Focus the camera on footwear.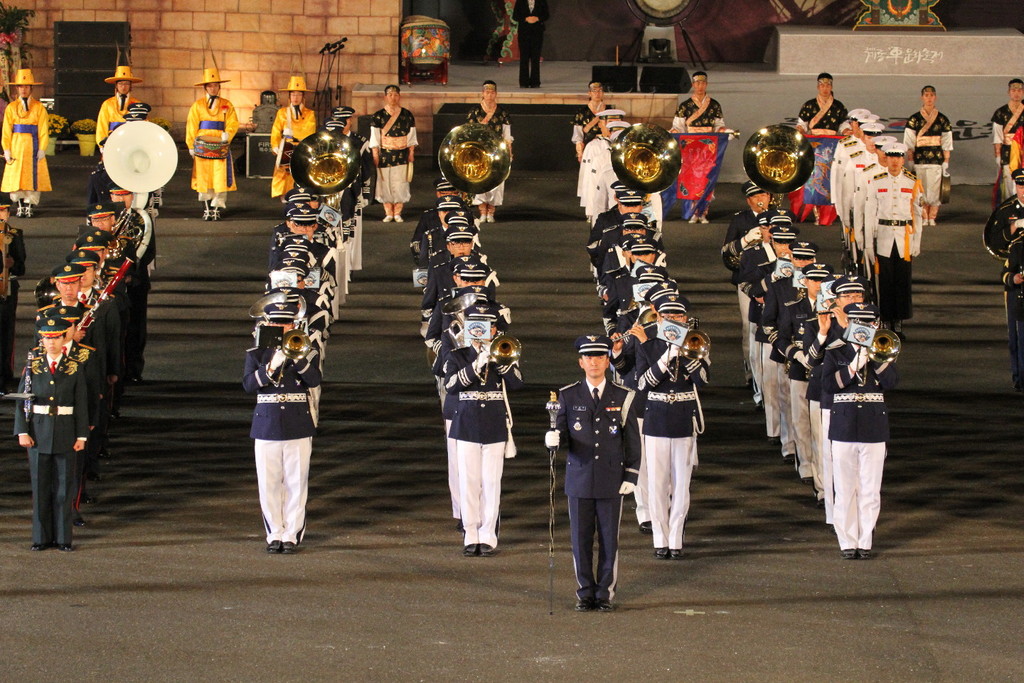
Focus region: x1=925, y1=214, x2=938, y2=226.
